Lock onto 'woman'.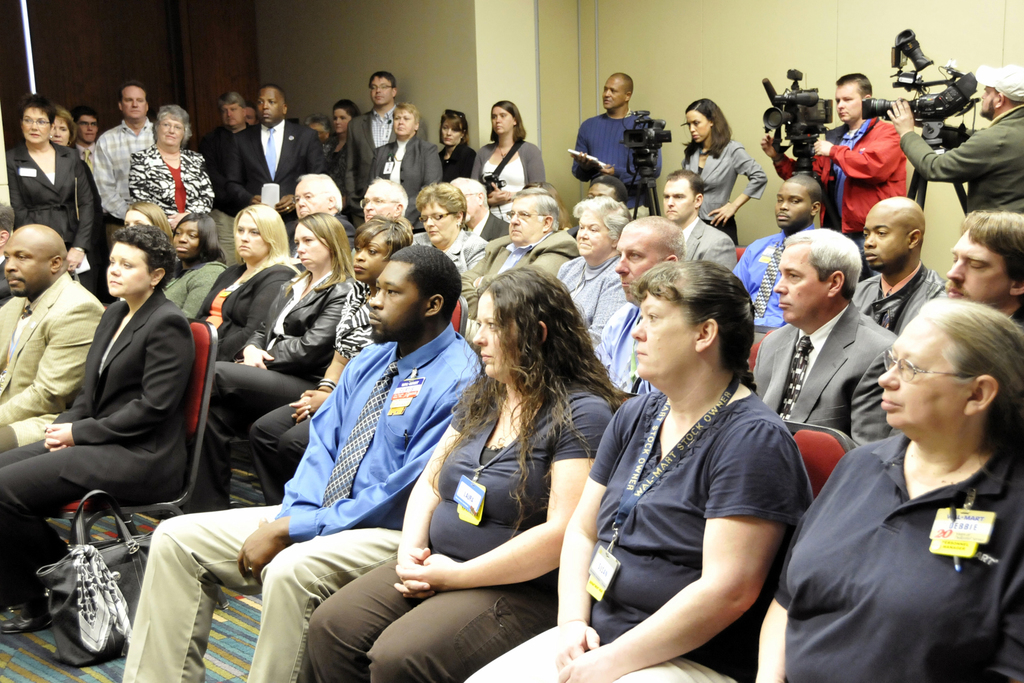
Locked: x1=191 y1=211 x2=355 y2=525.
